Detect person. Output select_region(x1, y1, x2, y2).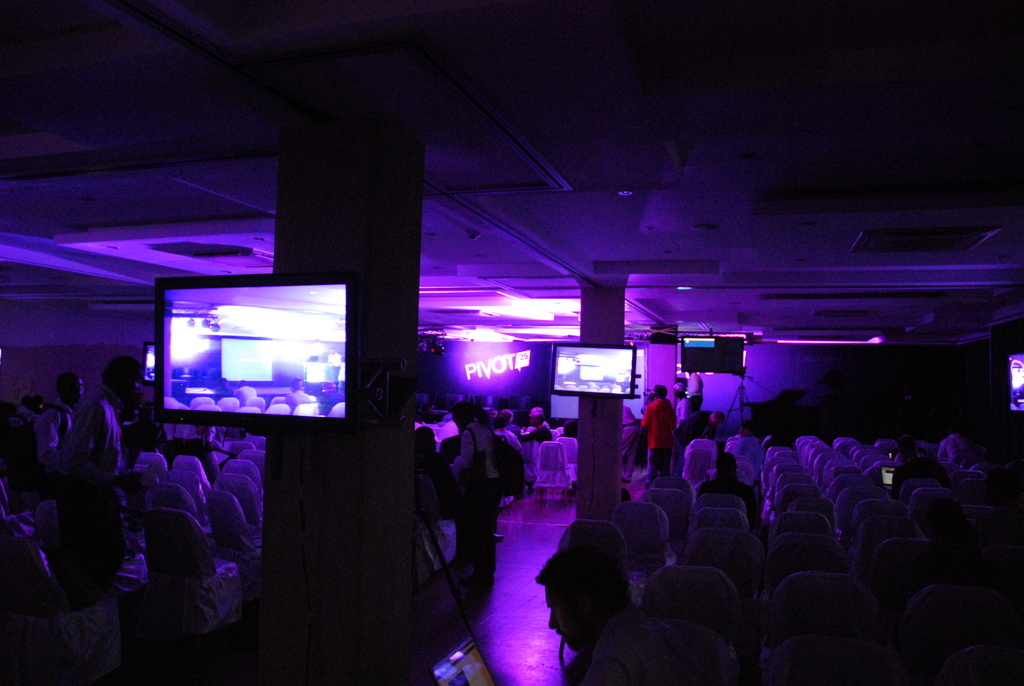
select_region(637, 383, 676, 487).
